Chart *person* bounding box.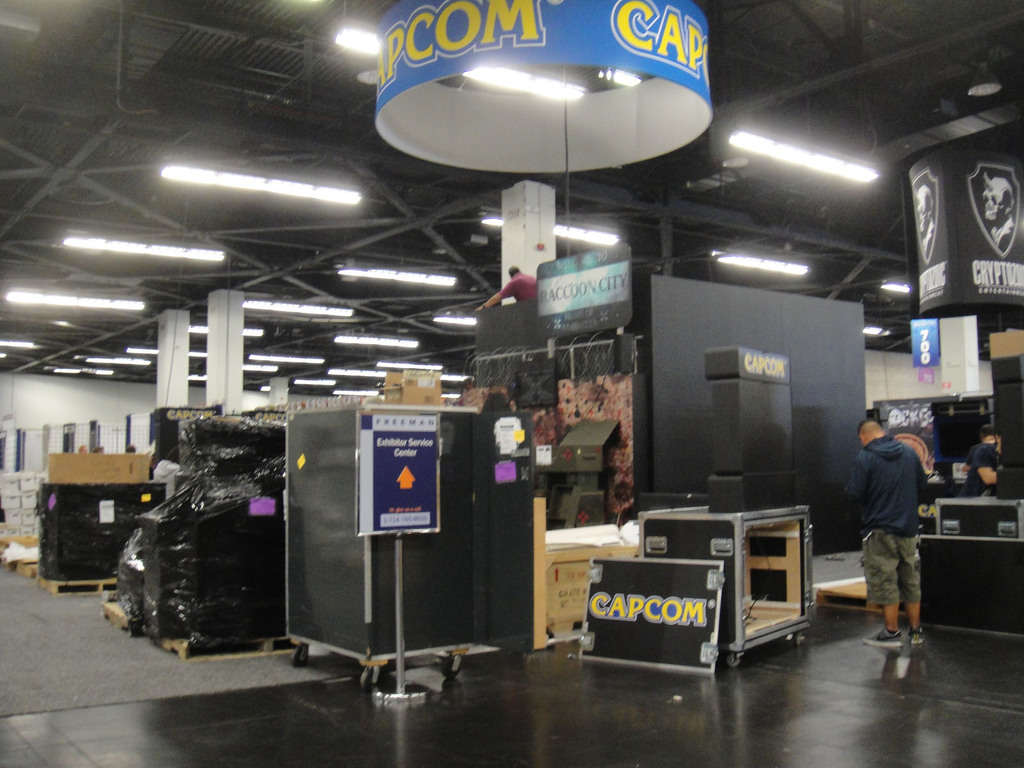
Charted: [962, 422, 997, 543].
